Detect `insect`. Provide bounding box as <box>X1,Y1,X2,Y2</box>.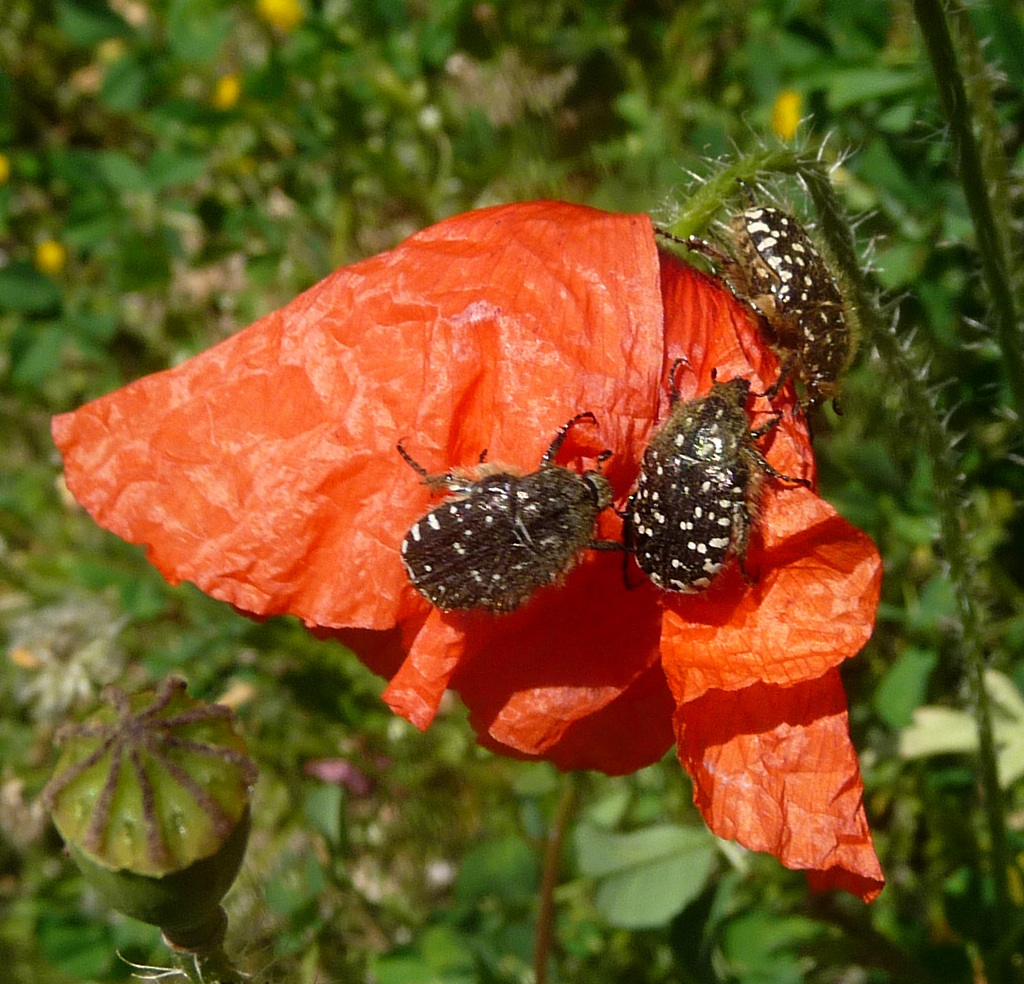
<box>620,359,810,593</box>.
